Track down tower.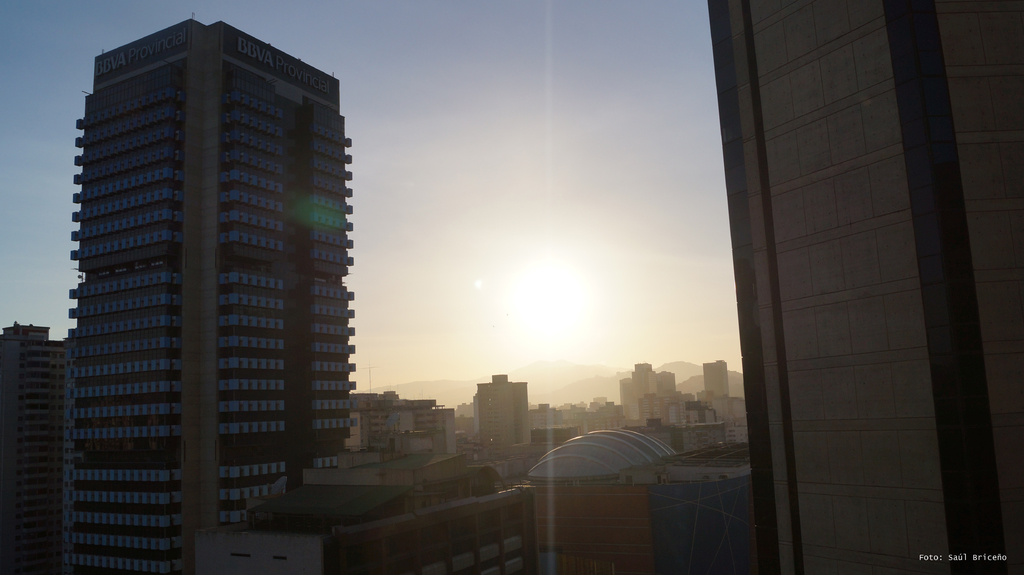
Tracked to crop(40, 21, 371, 503).
